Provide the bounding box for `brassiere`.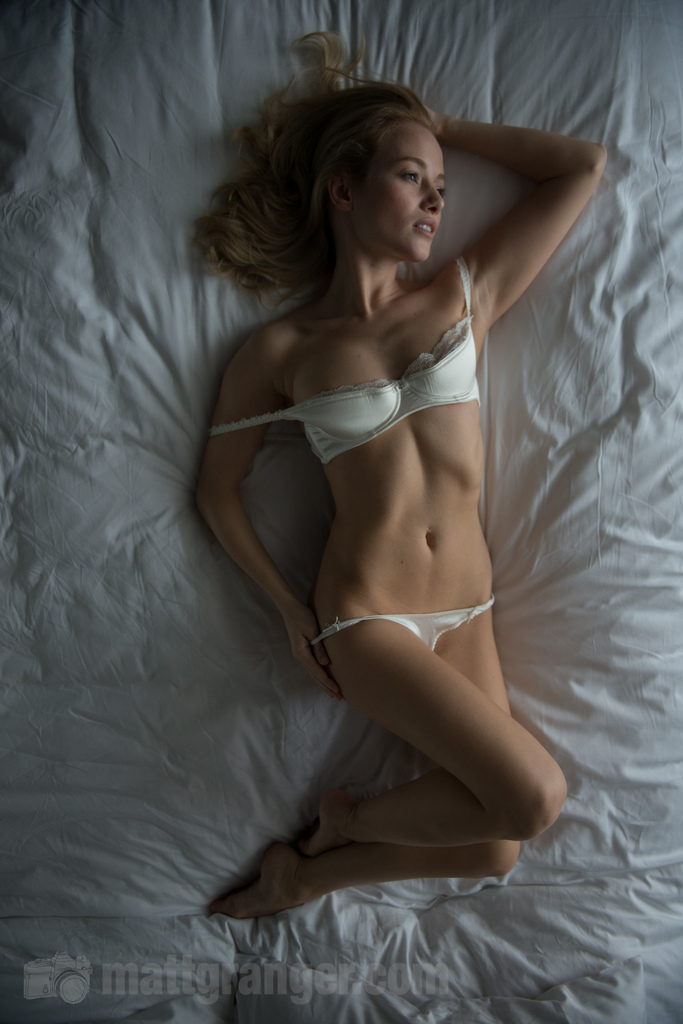
<bbox>211, 253, 483, 470</bbox>.
